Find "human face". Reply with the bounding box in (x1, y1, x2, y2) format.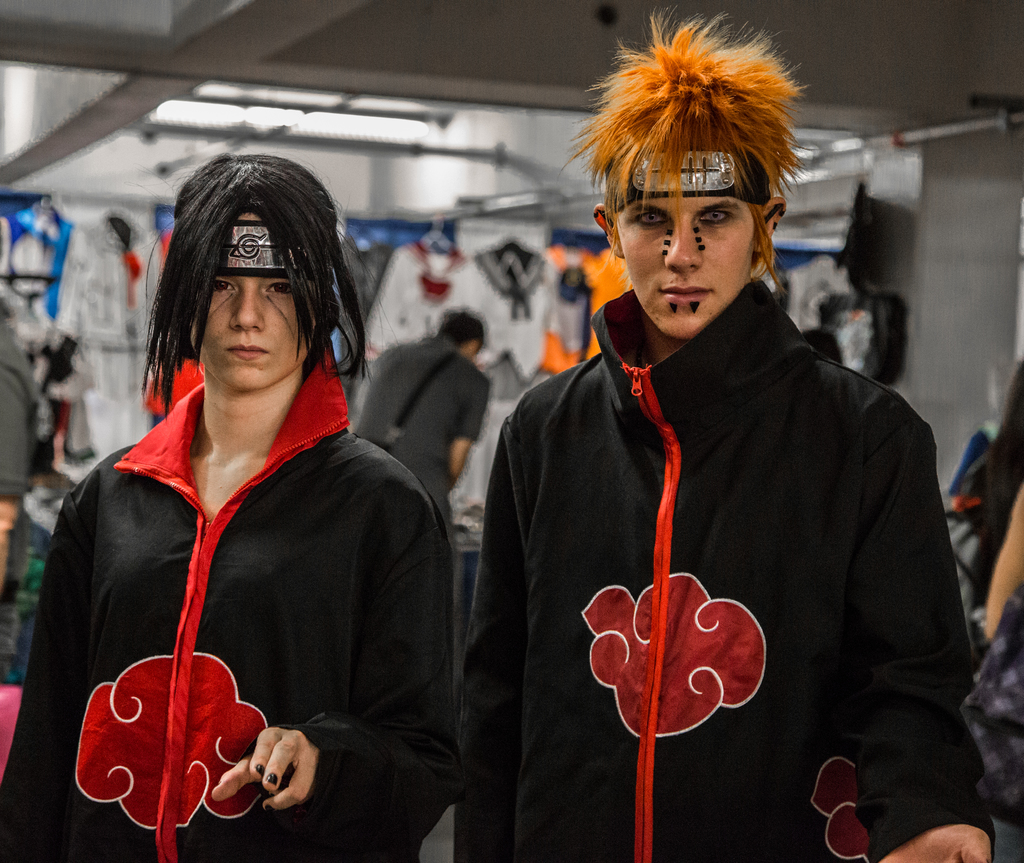
(191, 214, 313, 389).
